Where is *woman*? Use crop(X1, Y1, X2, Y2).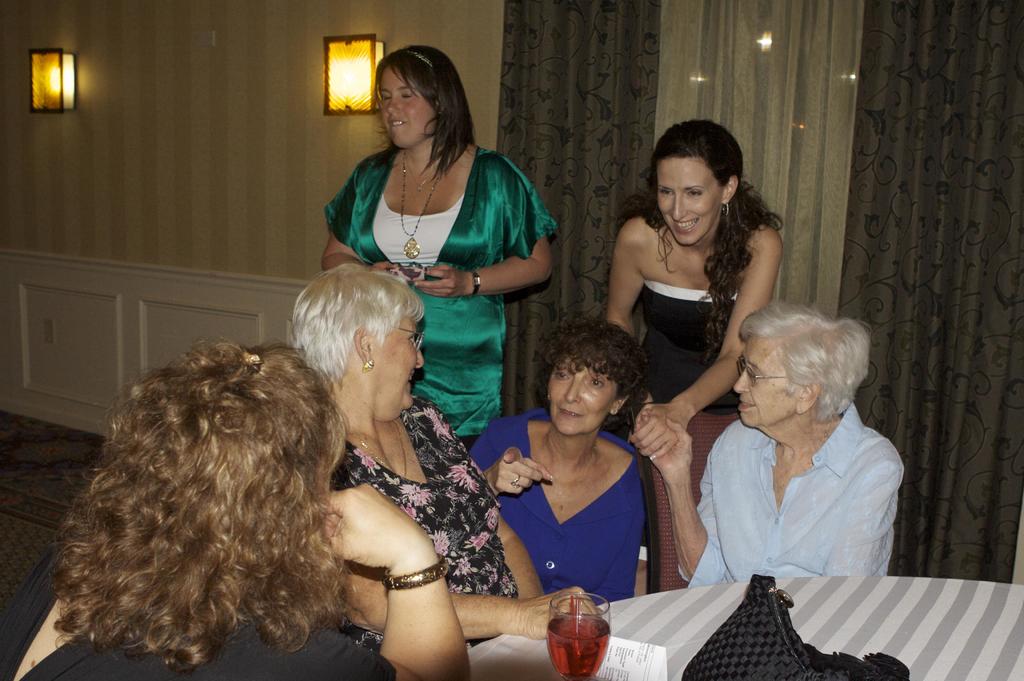
crop(285, 256, 600, 648).
